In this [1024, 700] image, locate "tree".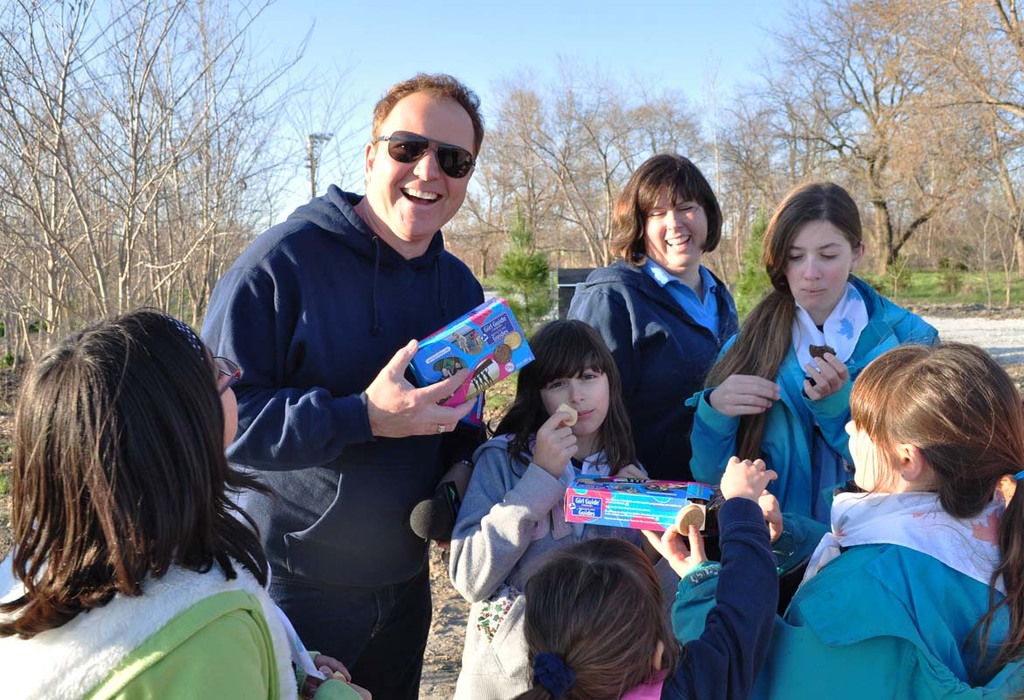
Bounding box: x1=846, y1=0, x2=1023, y2=277.
